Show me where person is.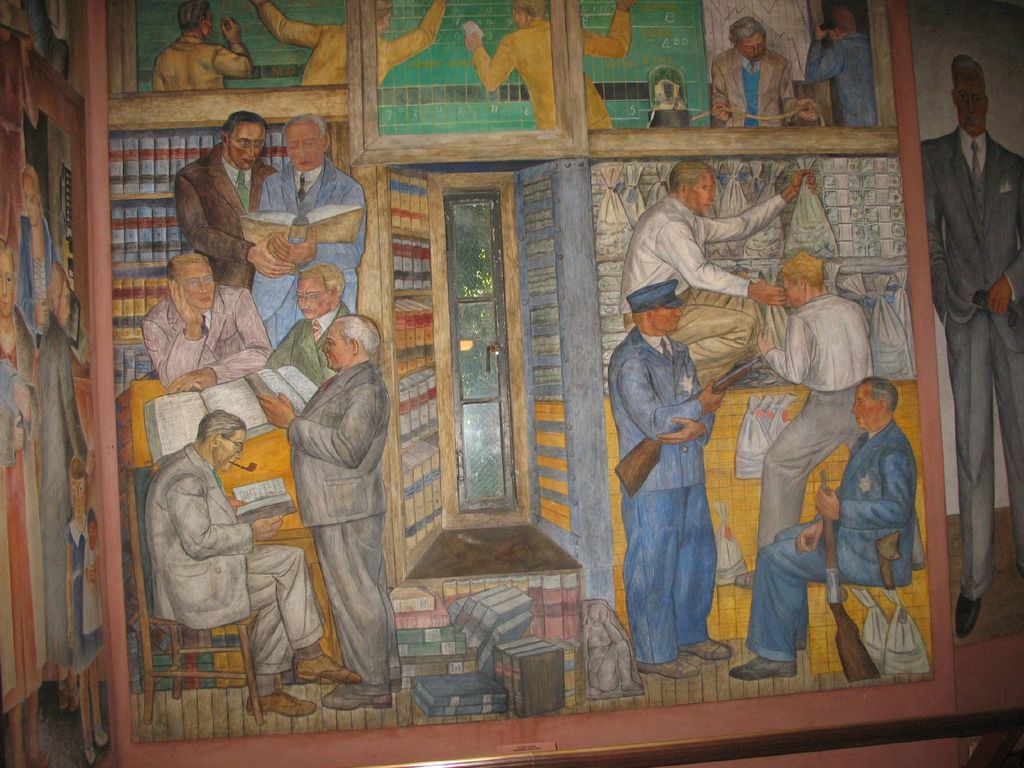
person is at left=923, top=53, right=1022, bottom=638.
